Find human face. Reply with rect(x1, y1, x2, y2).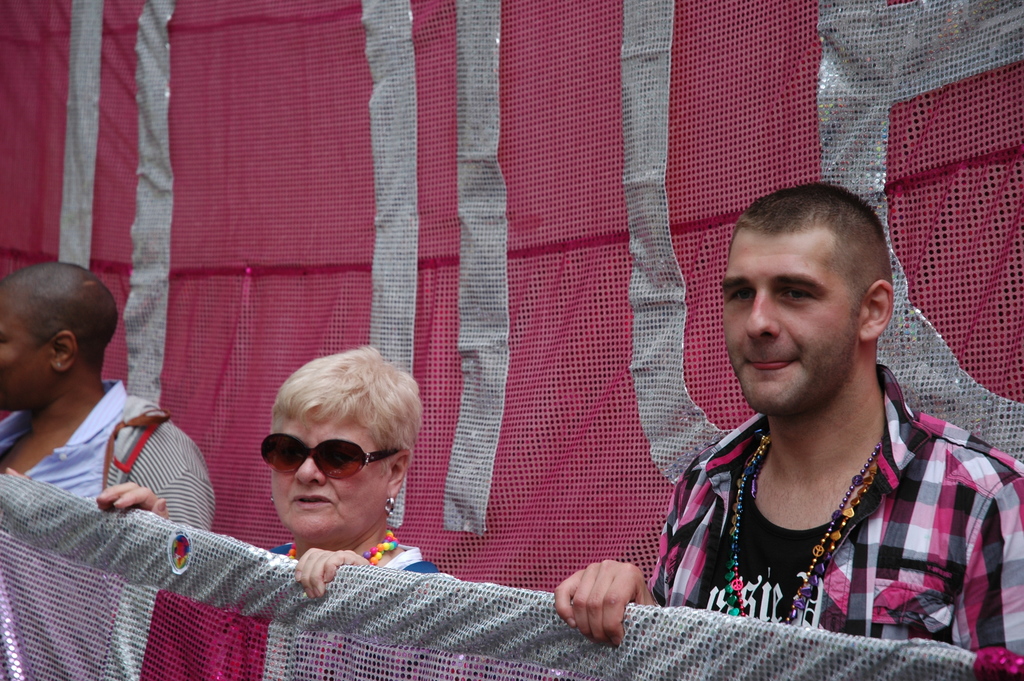
rect(0, 302, 52, 412).
